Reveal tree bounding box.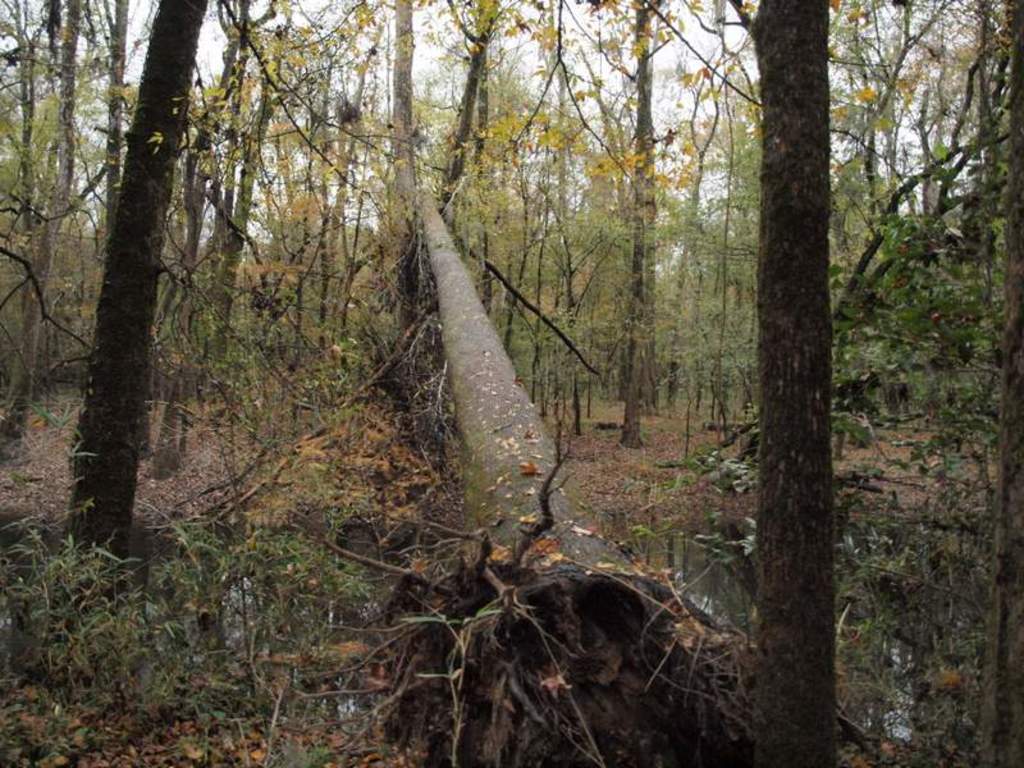
Revealed: <region>733, 0, 861, 765</region>.
